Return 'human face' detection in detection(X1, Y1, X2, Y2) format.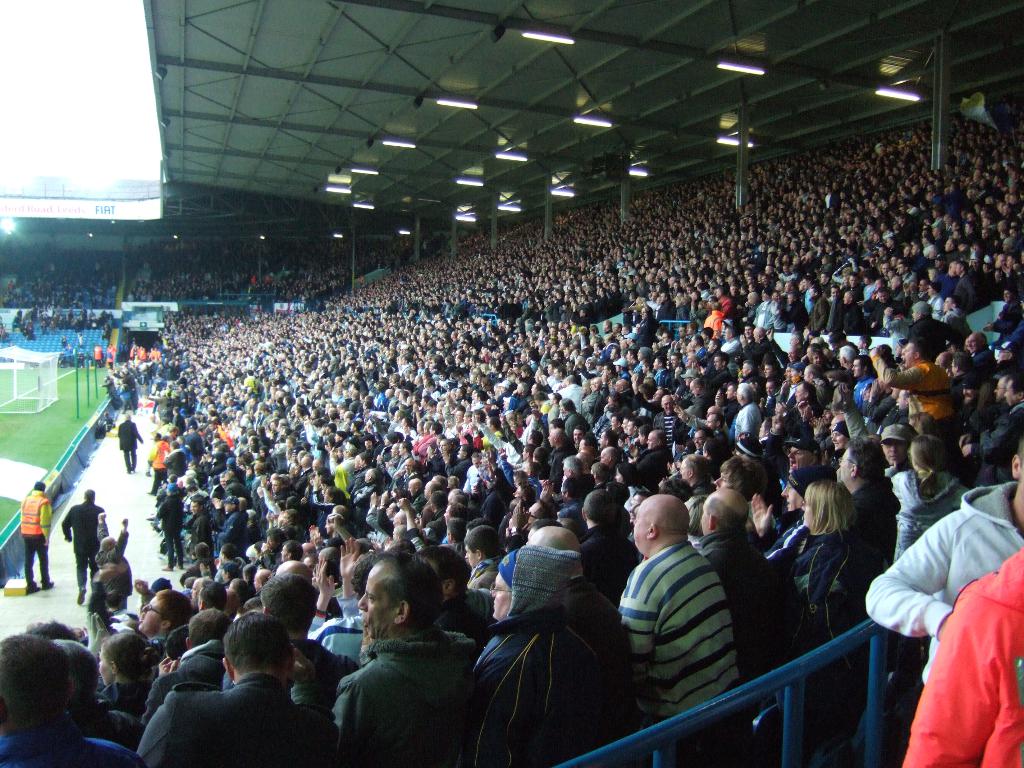
detection(713, 471, 732, 490).
